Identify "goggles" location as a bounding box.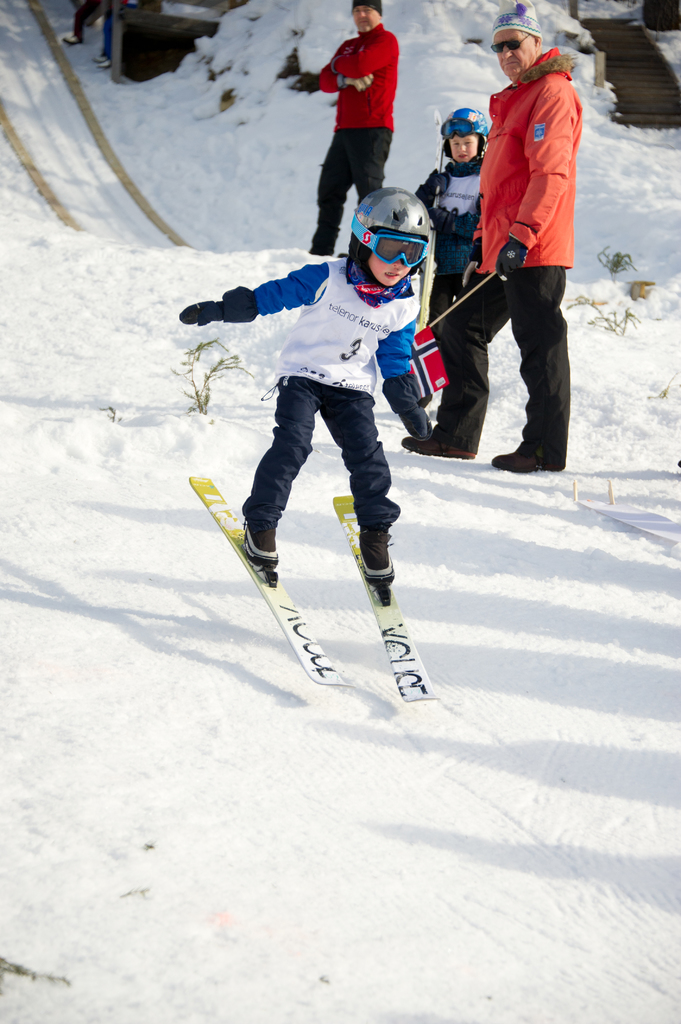
x1=481, y1=35, x2=536, y2=57.
